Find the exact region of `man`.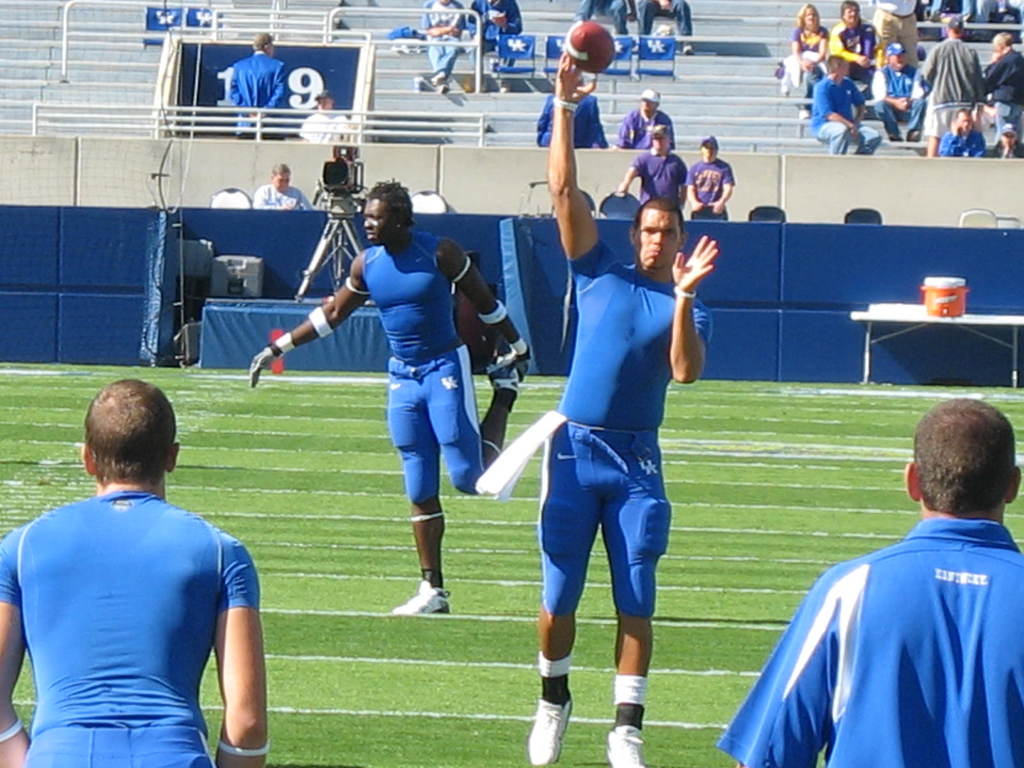
Exact region: Rect(987, 124, 1023, 156).
